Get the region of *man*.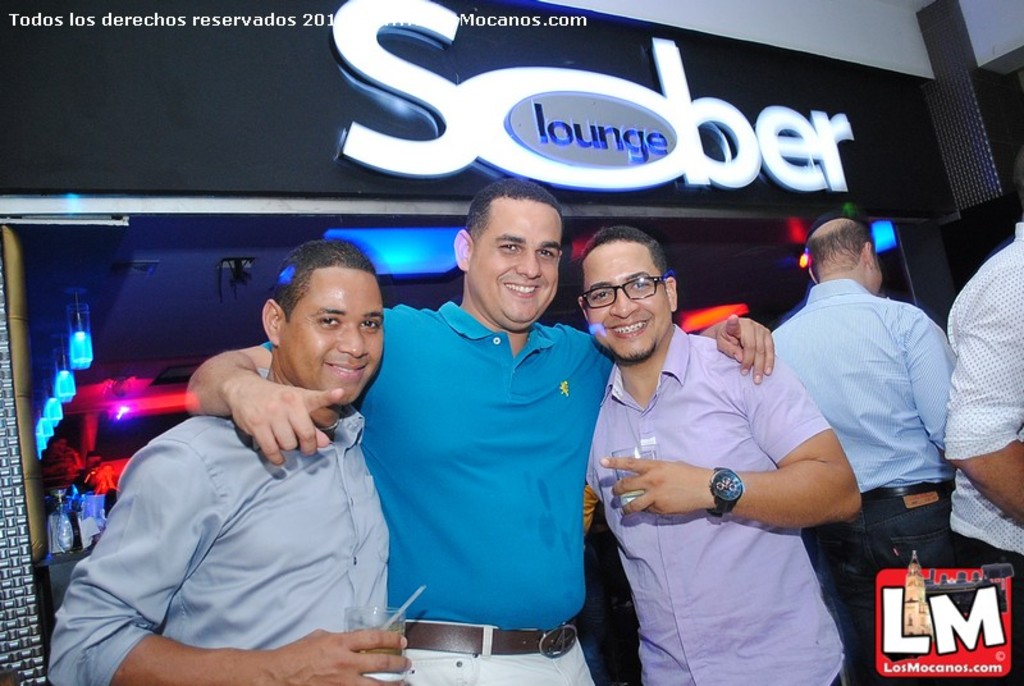
{"x1": 938, "y1": 159, "x2": 1023, "y2": 685}.
